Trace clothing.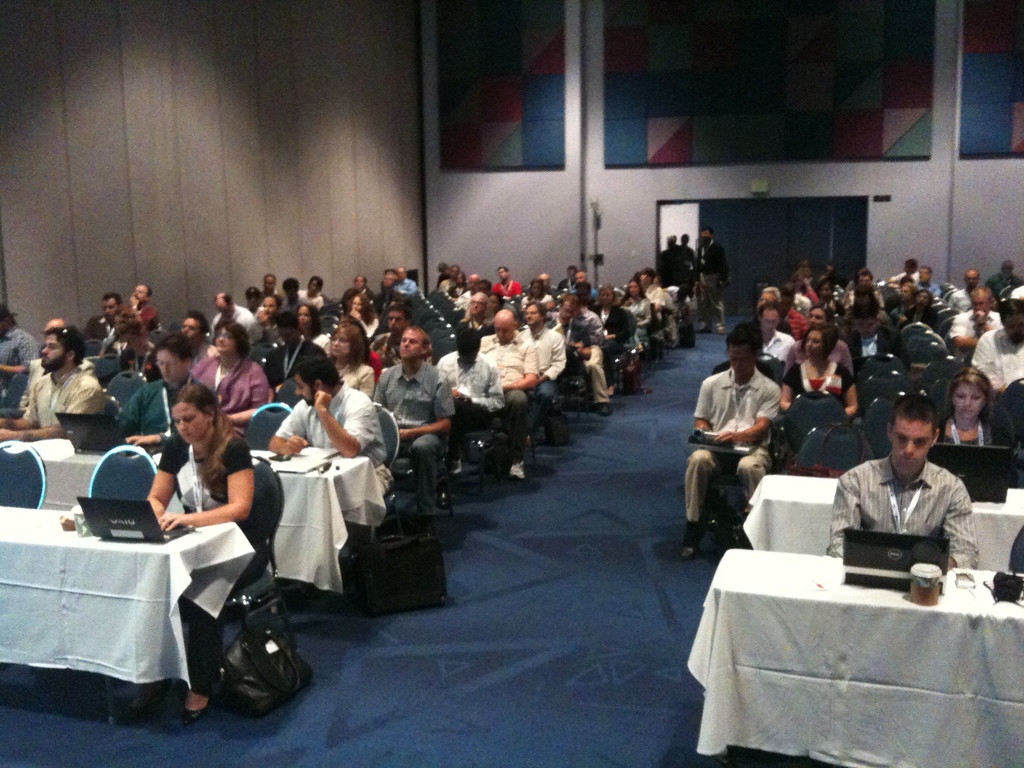
Traced to <box>707,353,800,499</box>.
